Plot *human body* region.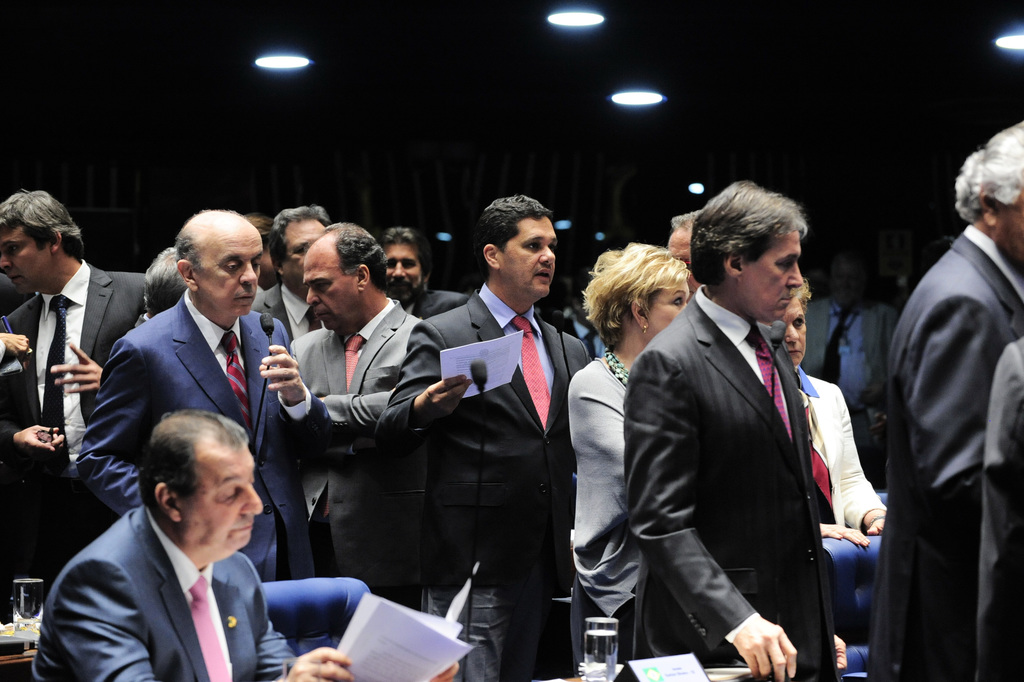
Plotted at 282 296 425 567.
